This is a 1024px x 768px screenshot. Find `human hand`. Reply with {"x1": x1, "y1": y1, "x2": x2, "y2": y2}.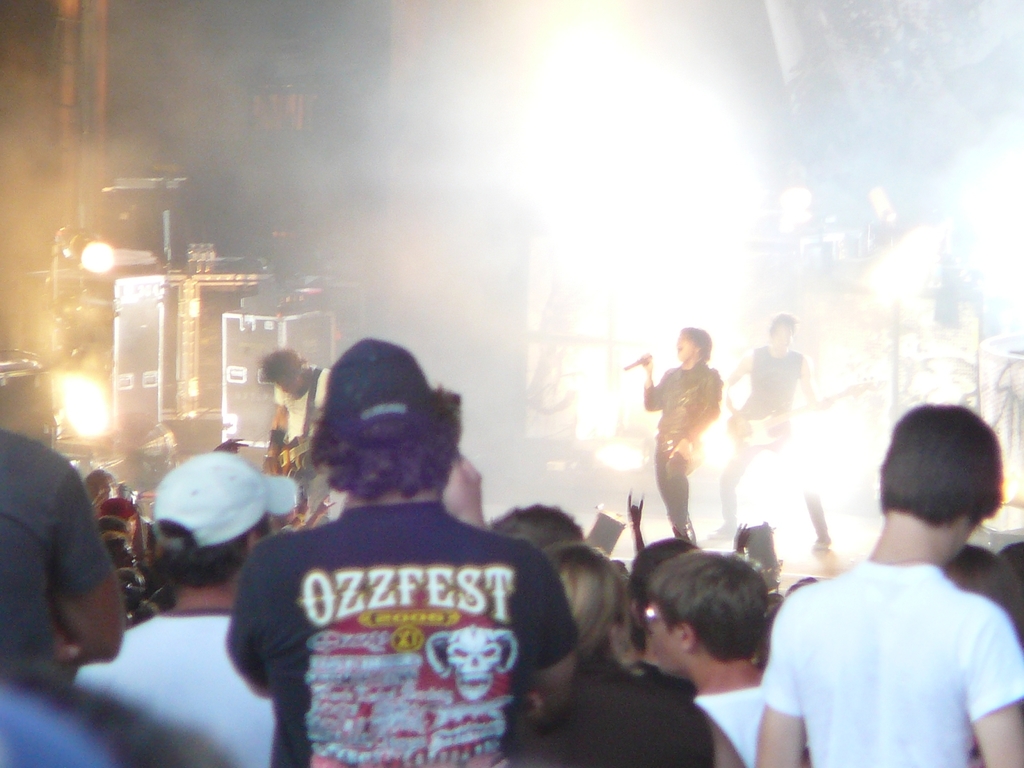
{"x1": 666, "y1": 438, "x2": 693, "y2": 464}.
